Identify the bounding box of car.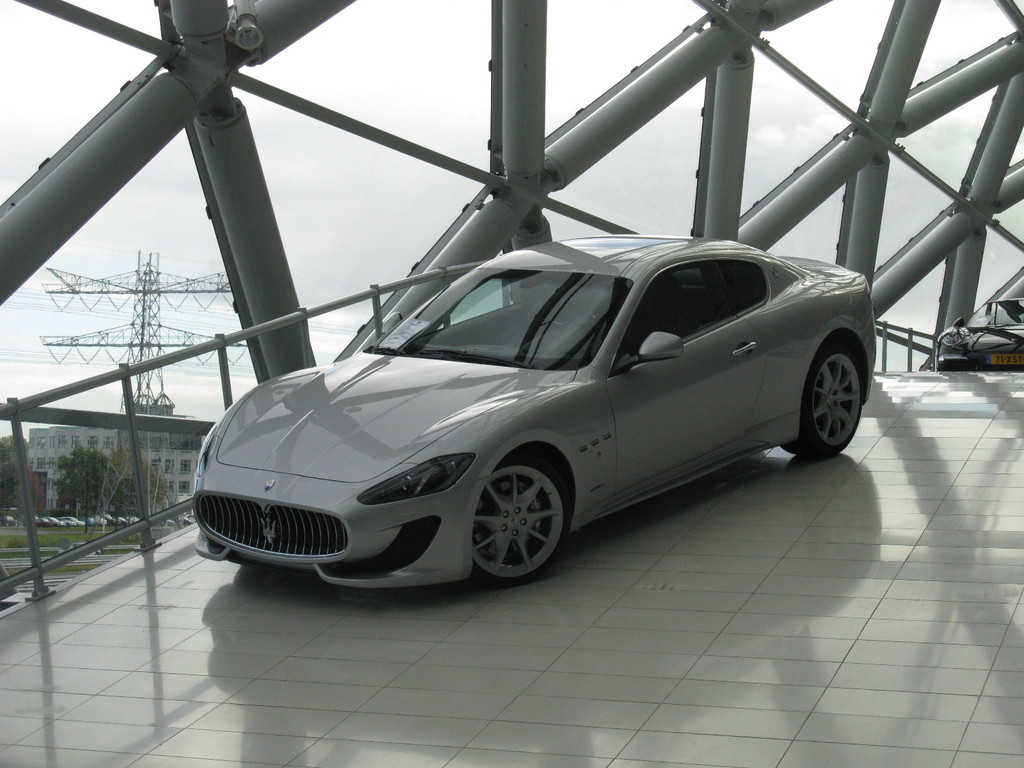
Rect(190, 237, 872, 585).
